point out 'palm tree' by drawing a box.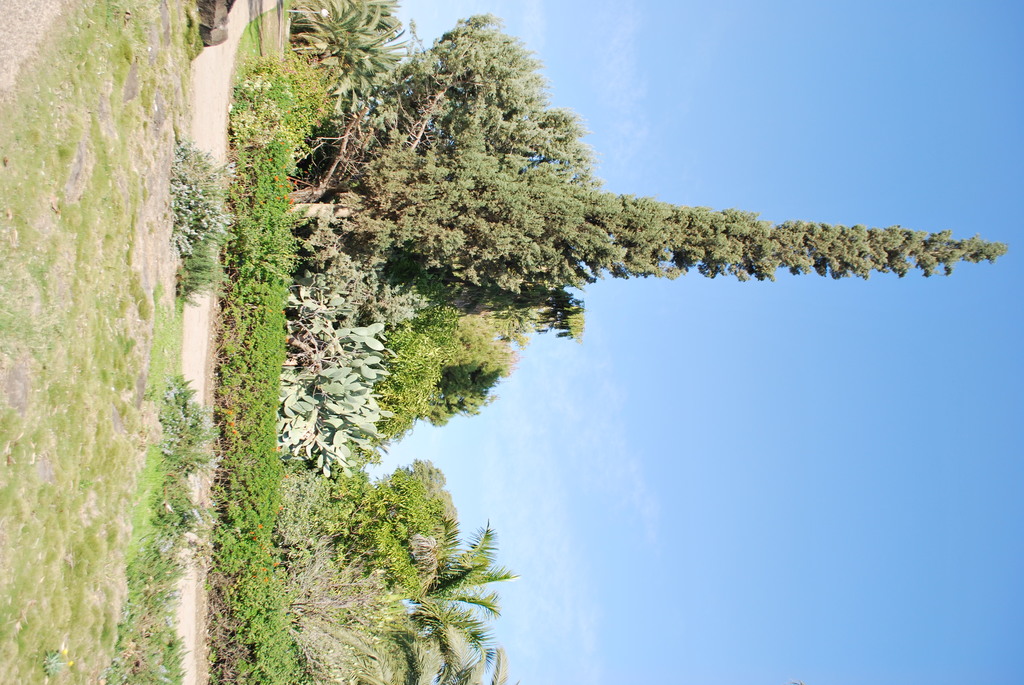
pyautogui.locateOnScreen(370, 528, 511, 672).
